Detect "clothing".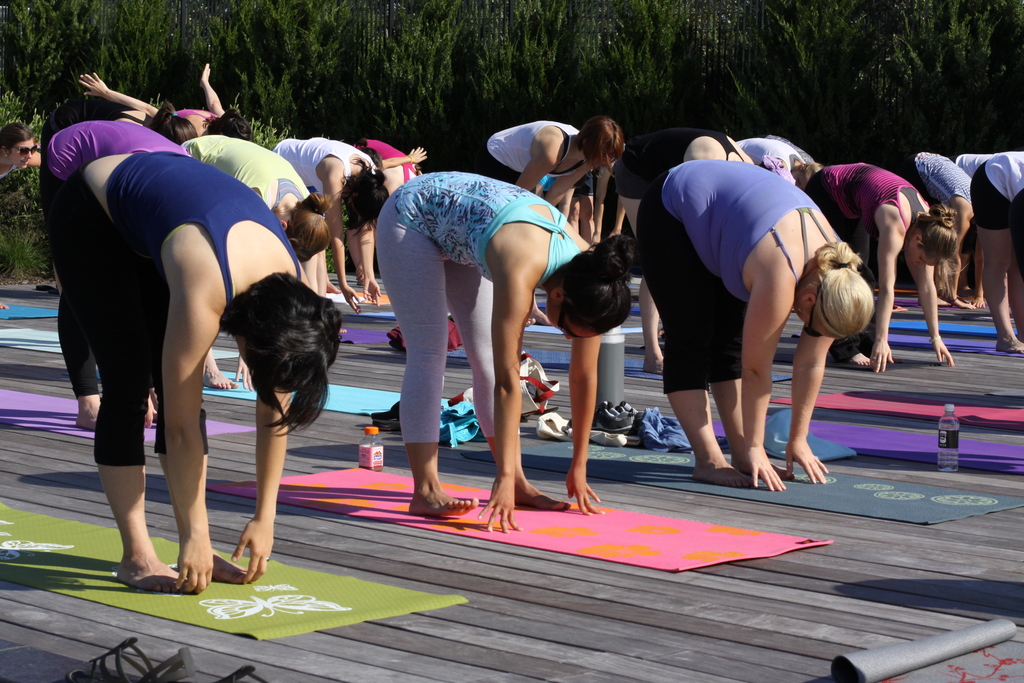
Detected at (x1=273, y1=134, x2=378, y2=195).
